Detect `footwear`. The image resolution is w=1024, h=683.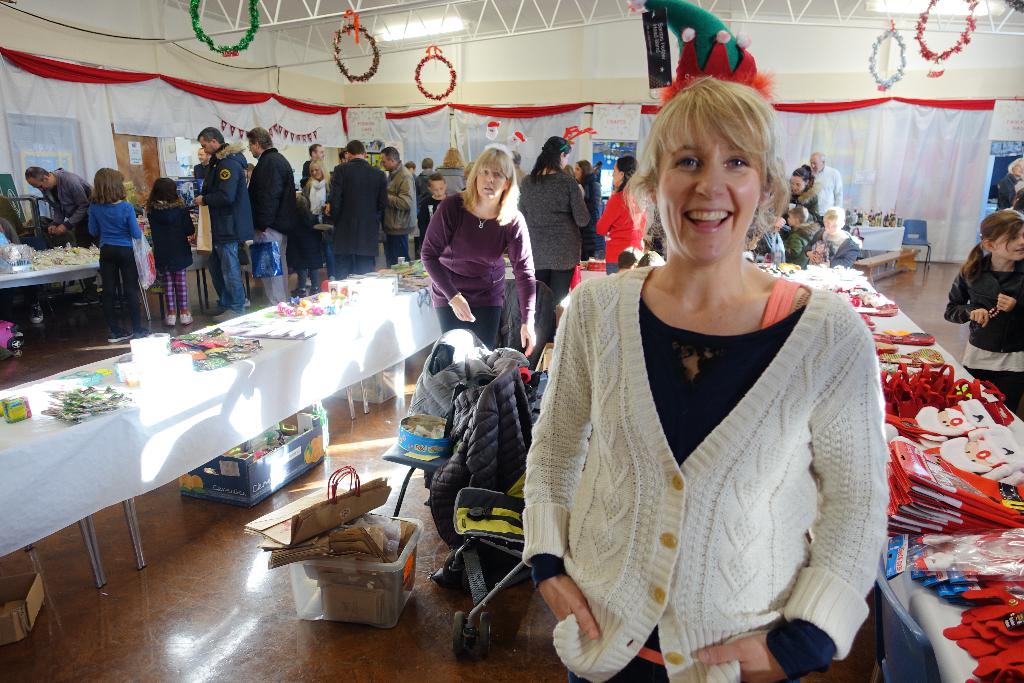
detection(179, 311, 195, 327).
